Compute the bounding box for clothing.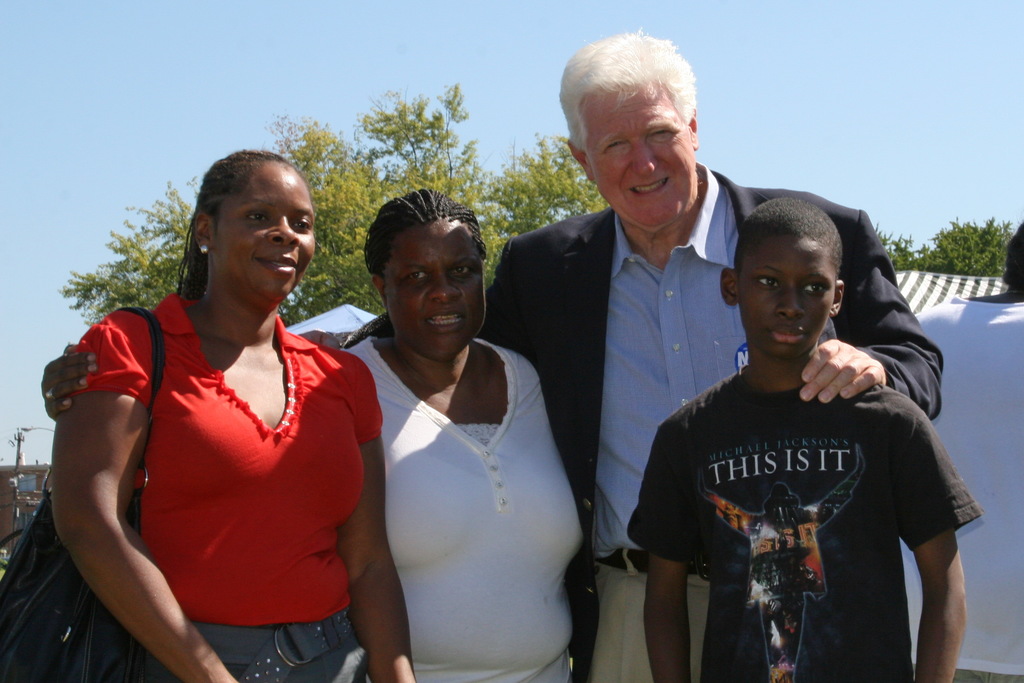
l=621, t=365, r=976, b=682.
